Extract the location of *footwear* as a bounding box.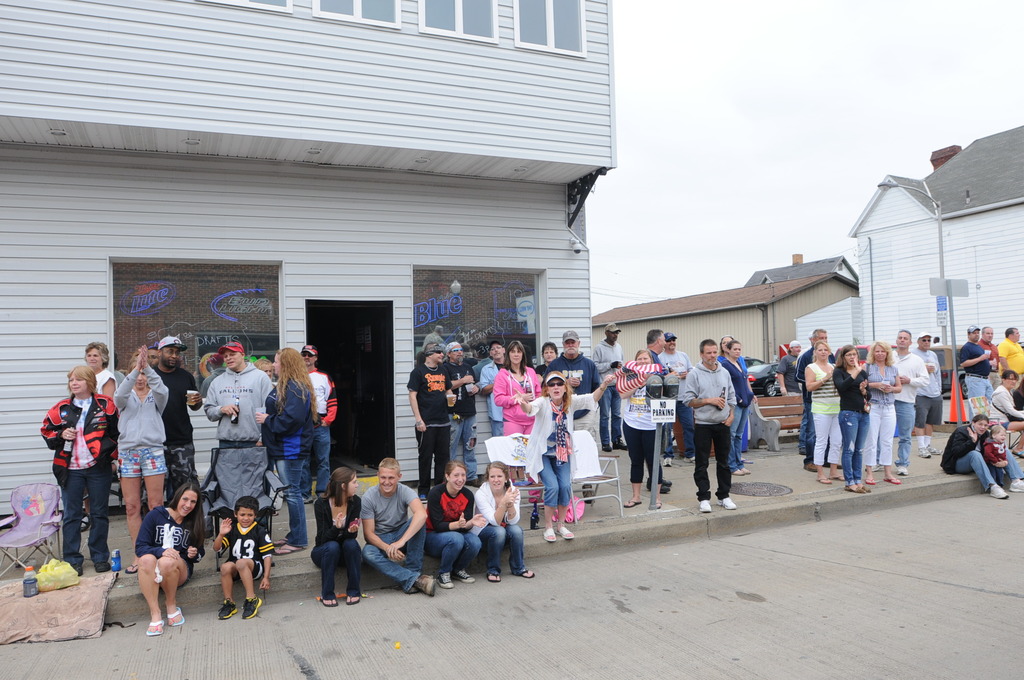
124 565 144 574.
